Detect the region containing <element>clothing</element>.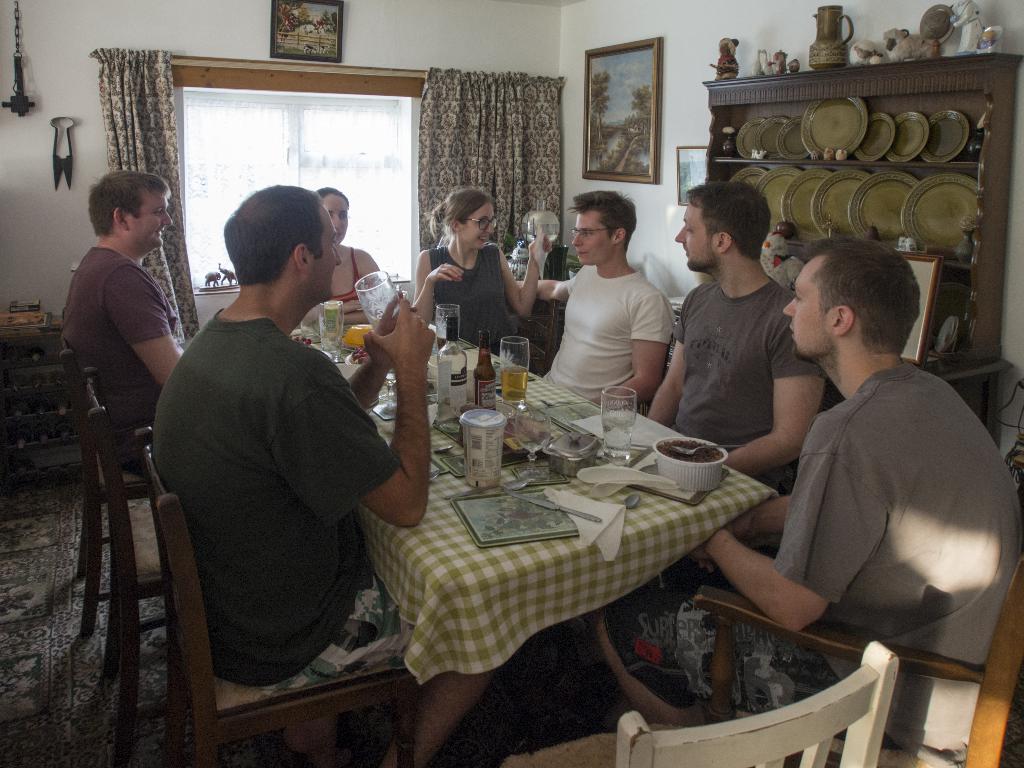
(748, 317, 997, 682).
